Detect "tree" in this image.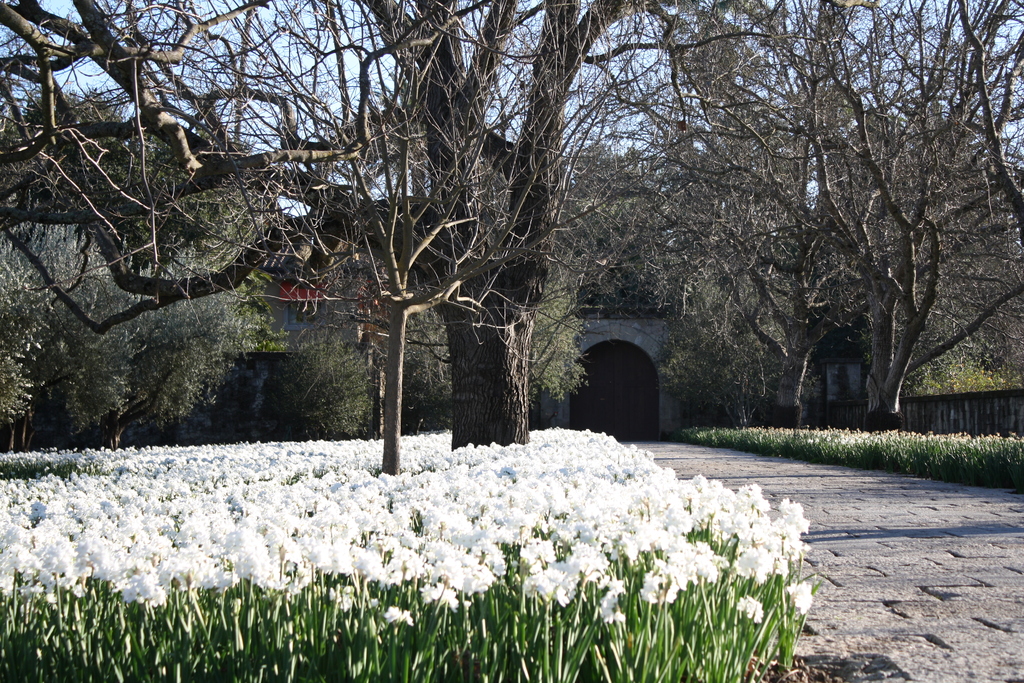
Detection: locate(0, 241, 55, 427).
